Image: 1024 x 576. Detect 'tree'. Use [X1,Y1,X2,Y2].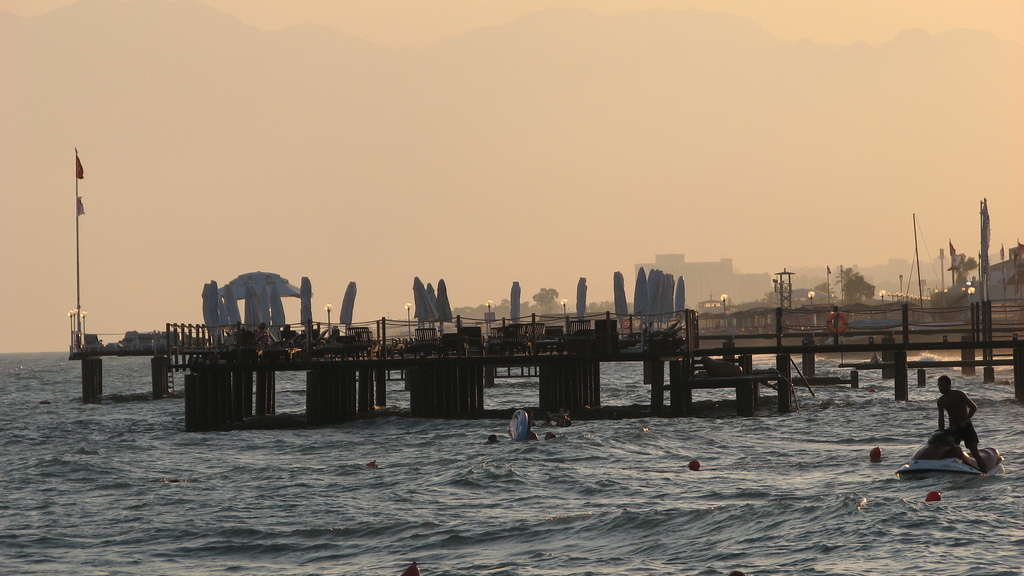
[533,275,572,314].
